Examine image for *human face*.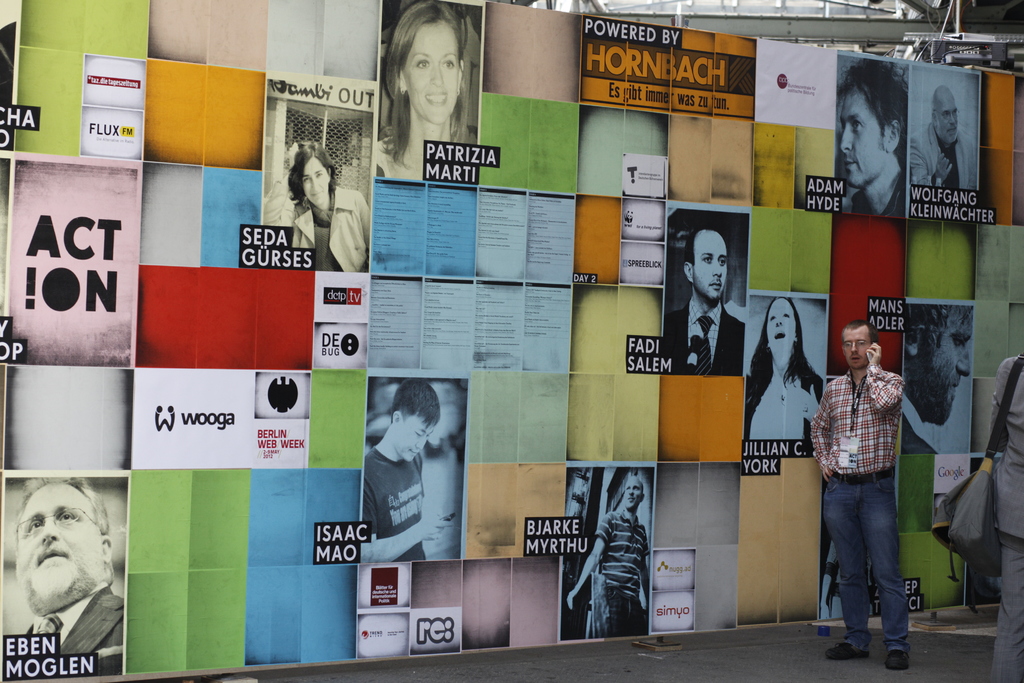
Examination result: box(402, 420, 437, 463).
